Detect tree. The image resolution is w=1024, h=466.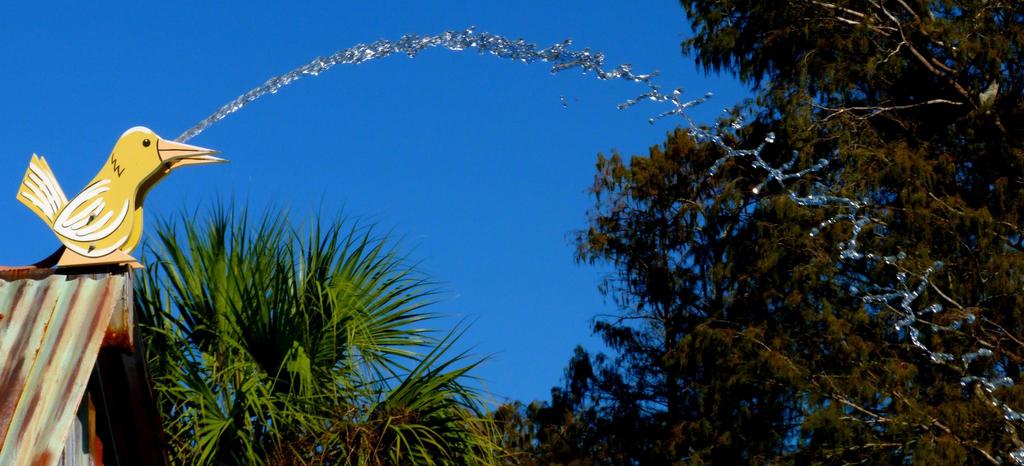
Rect(135, 200, 514, 465).
